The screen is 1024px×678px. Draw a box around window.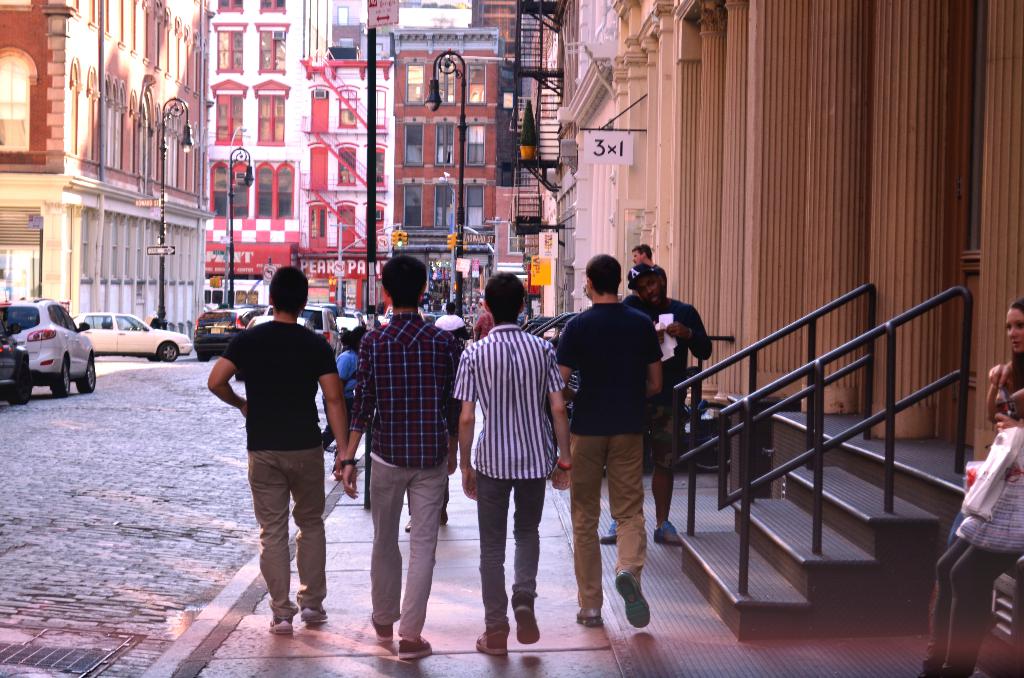
locate(435, 179, 458, 226).
